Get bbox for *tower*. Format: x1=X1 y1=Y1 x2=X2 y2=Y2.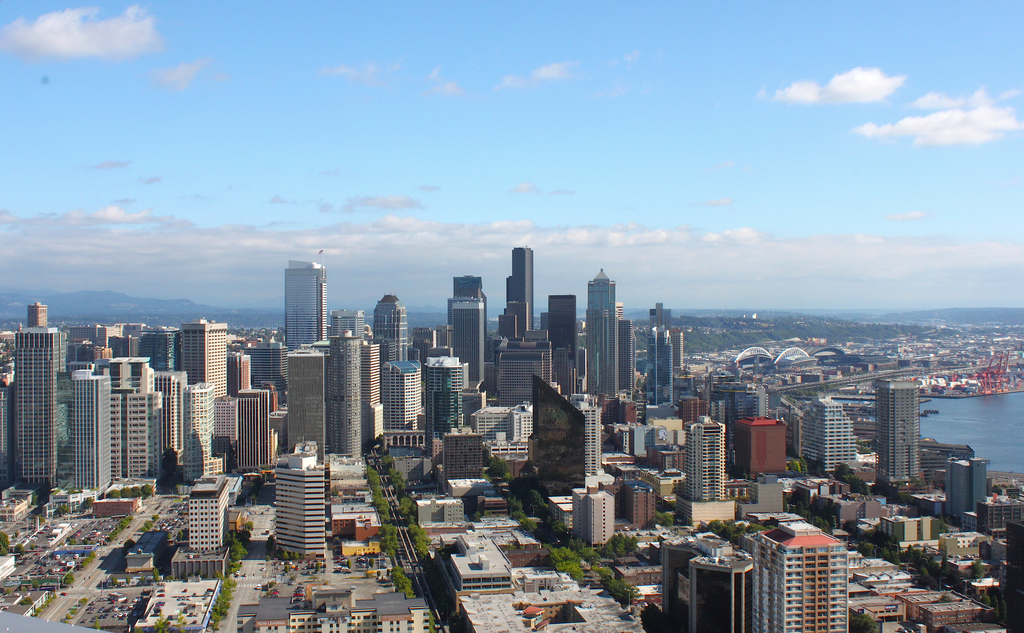
x1=713 y1=377 x2=753 y2=482.
